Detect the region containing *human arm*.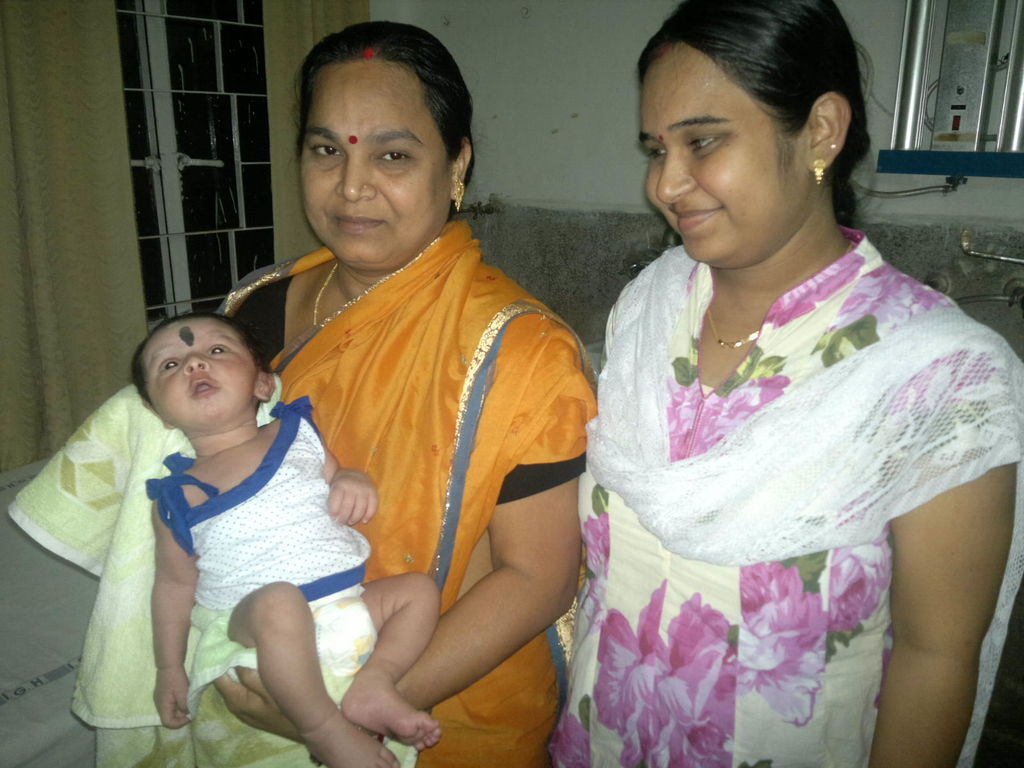
[left=151, top=498, right=197, bottom=729].
